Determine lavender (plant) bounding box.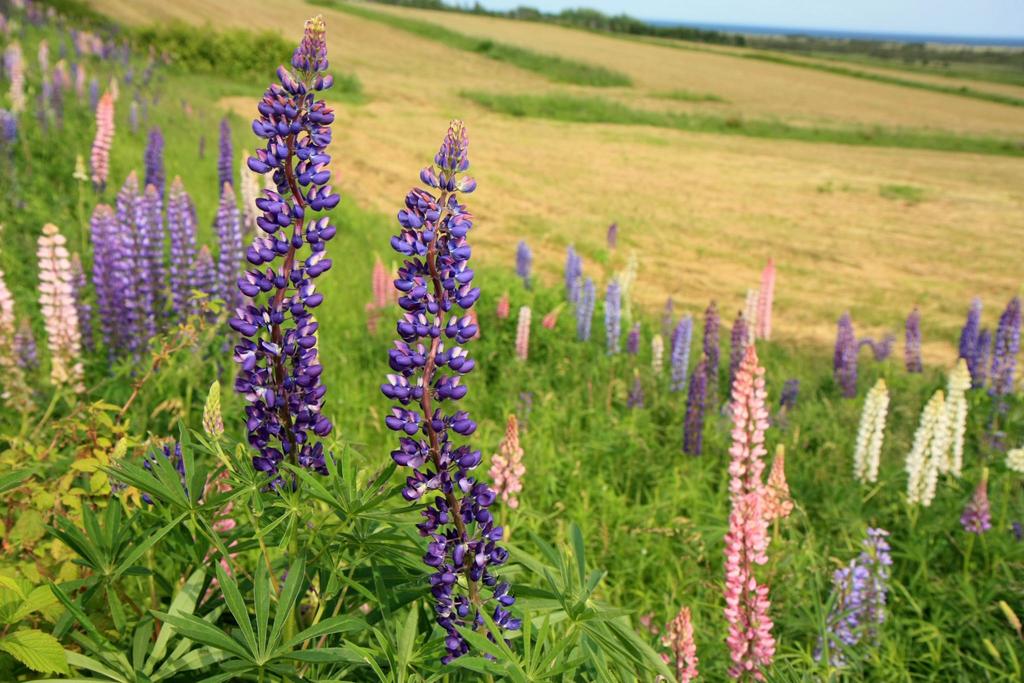
Determined: <box>938,362,972,479</box>.
